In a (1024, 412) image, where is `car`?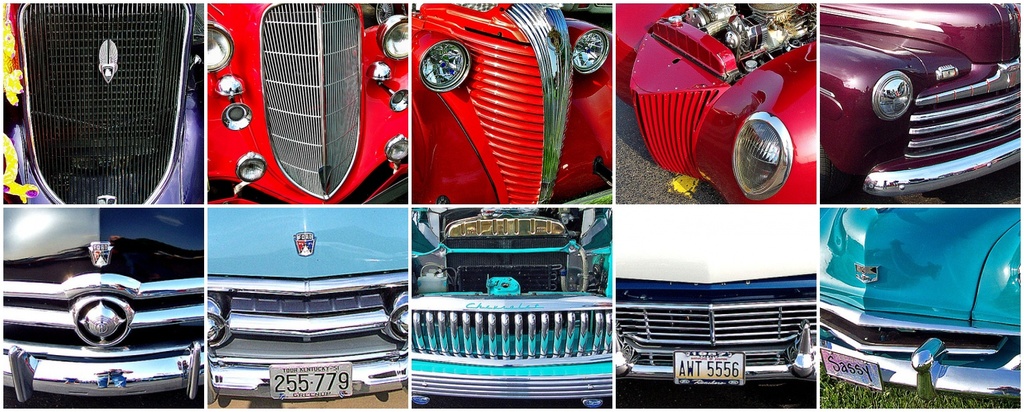
crop(201, 205, 410, 397).
